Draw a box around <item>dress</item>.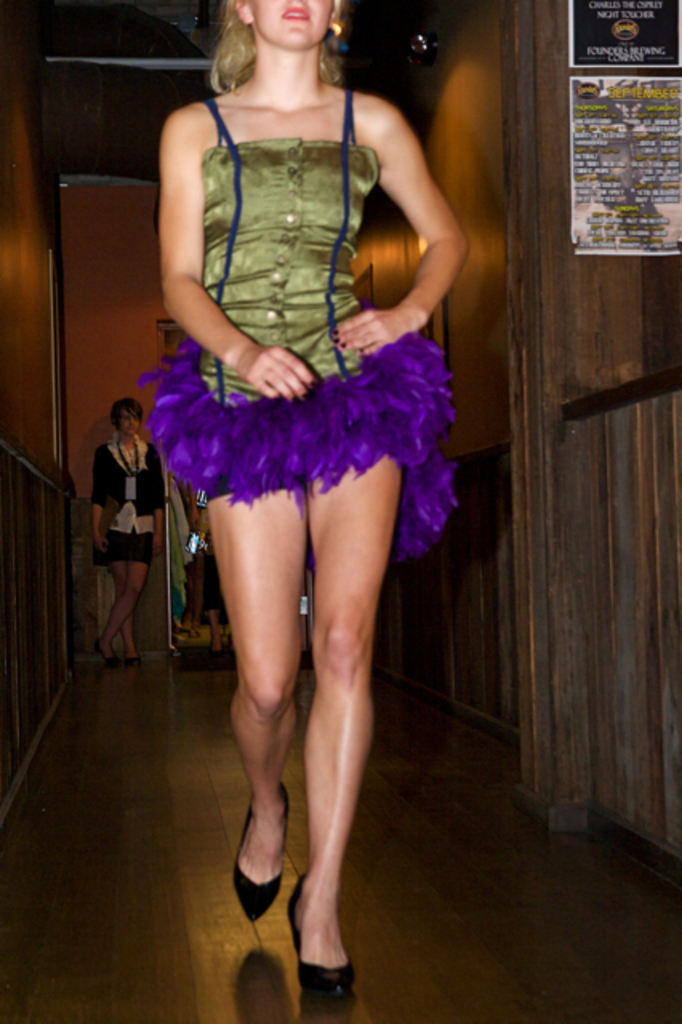
x1=149 y1=101 x2=451 y2=541.
